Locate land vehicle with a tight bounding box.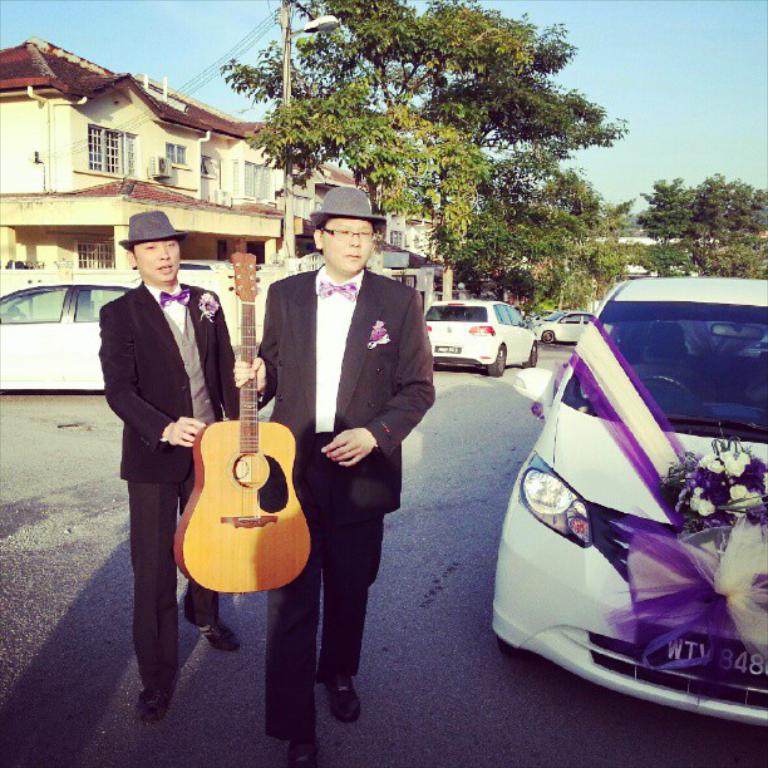
box(533, 310, 592, 345).
